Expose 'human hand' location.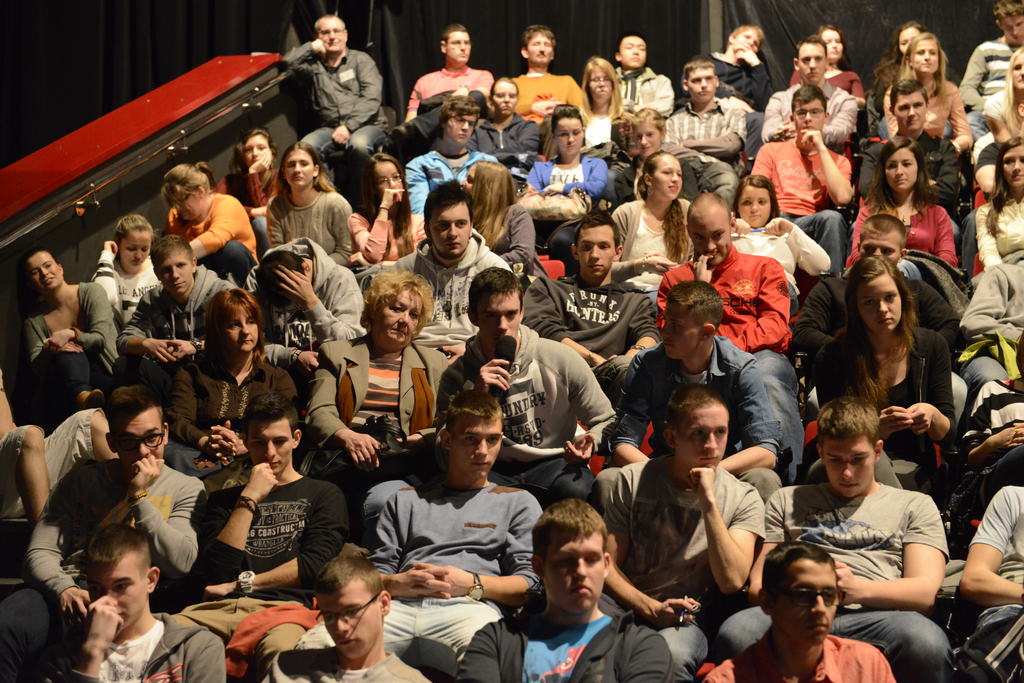
Exposed at l=127, t=450, r=166, b=497.
